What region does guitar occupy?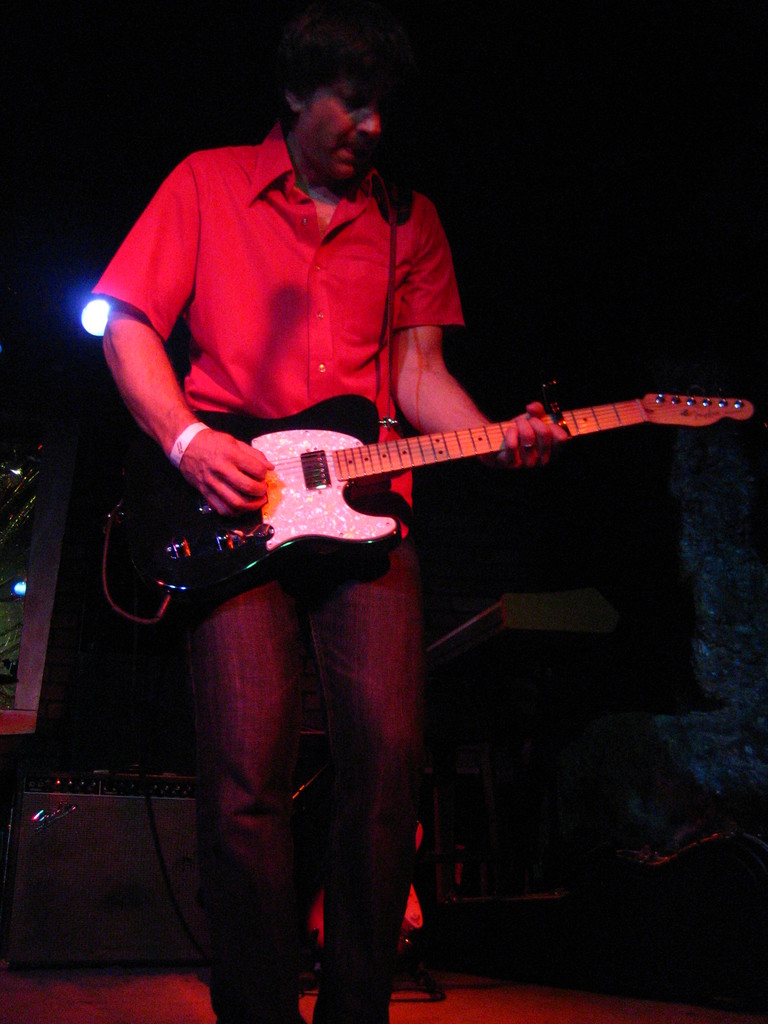
(102,385,754,609).
